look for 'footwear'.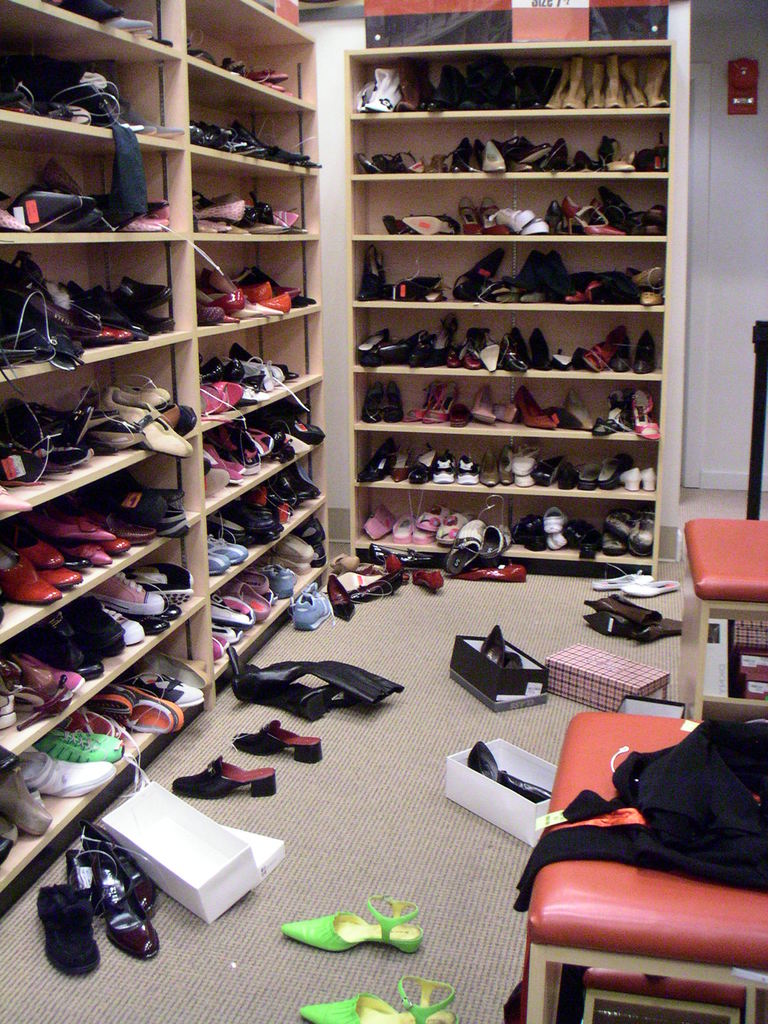
Found: [480,626,524,666].
